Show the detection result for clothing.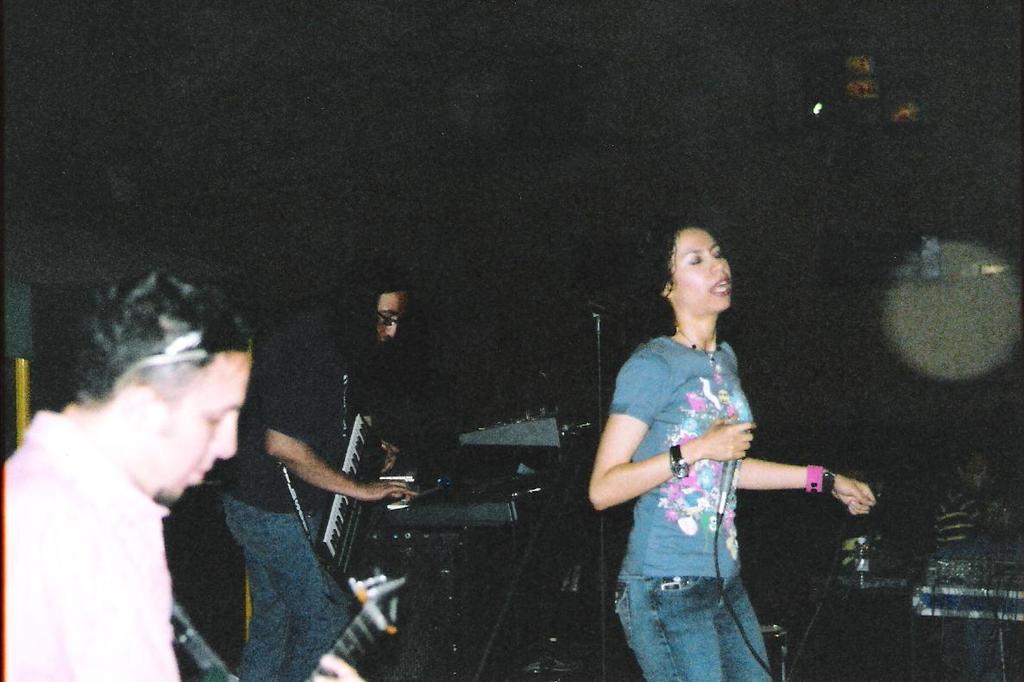
[613, 334, 772, 681].
